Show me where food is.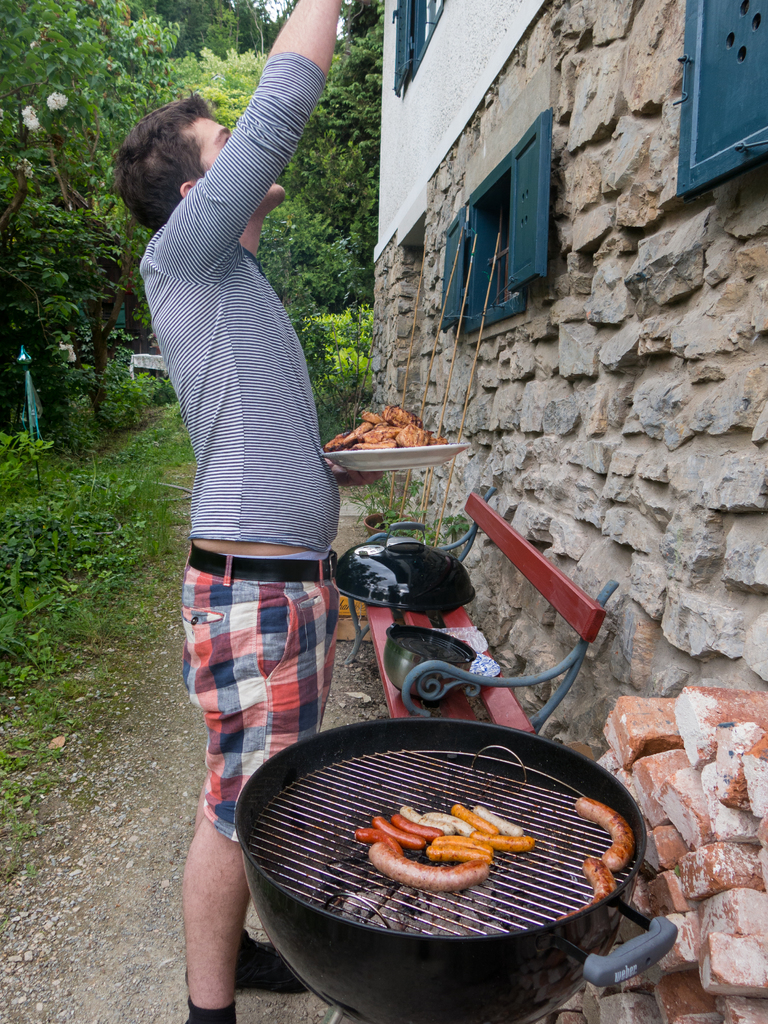
food is at locate(473, 803, 525, 834).
